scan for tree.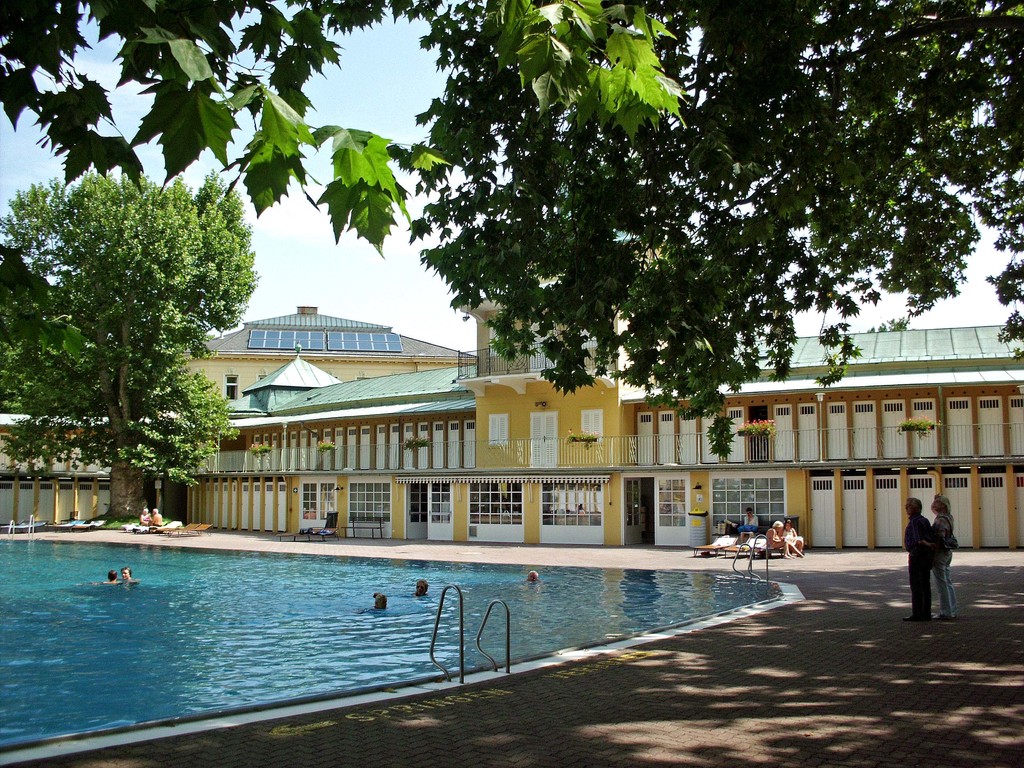
Scan result: detection(0, 0, 1023, 426).
